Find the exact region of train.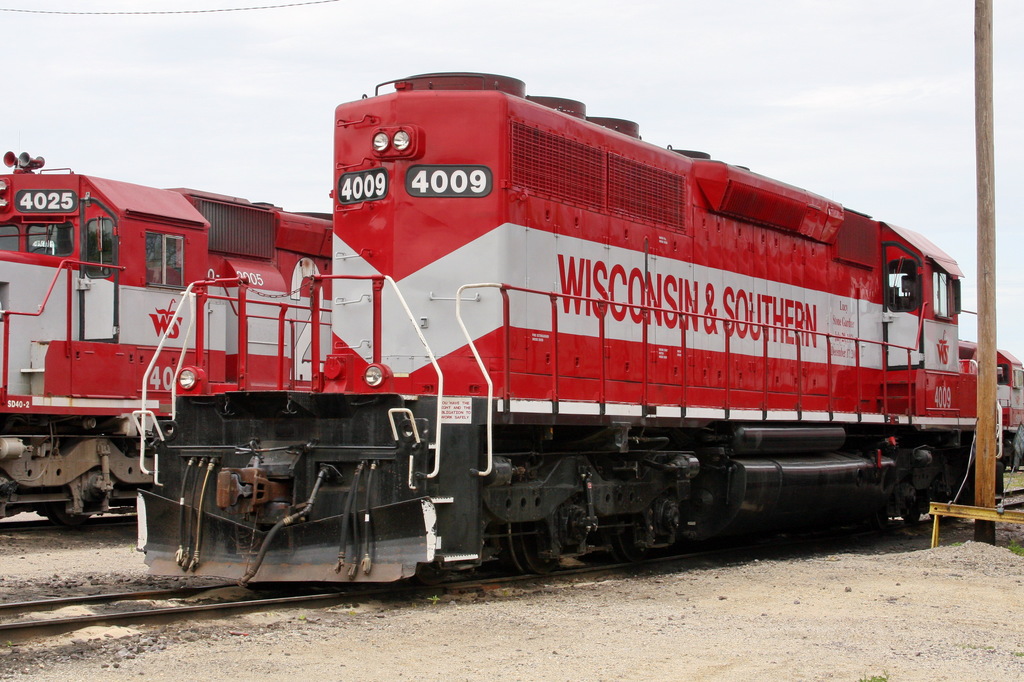
Exact region: 0/150/1023/530.
